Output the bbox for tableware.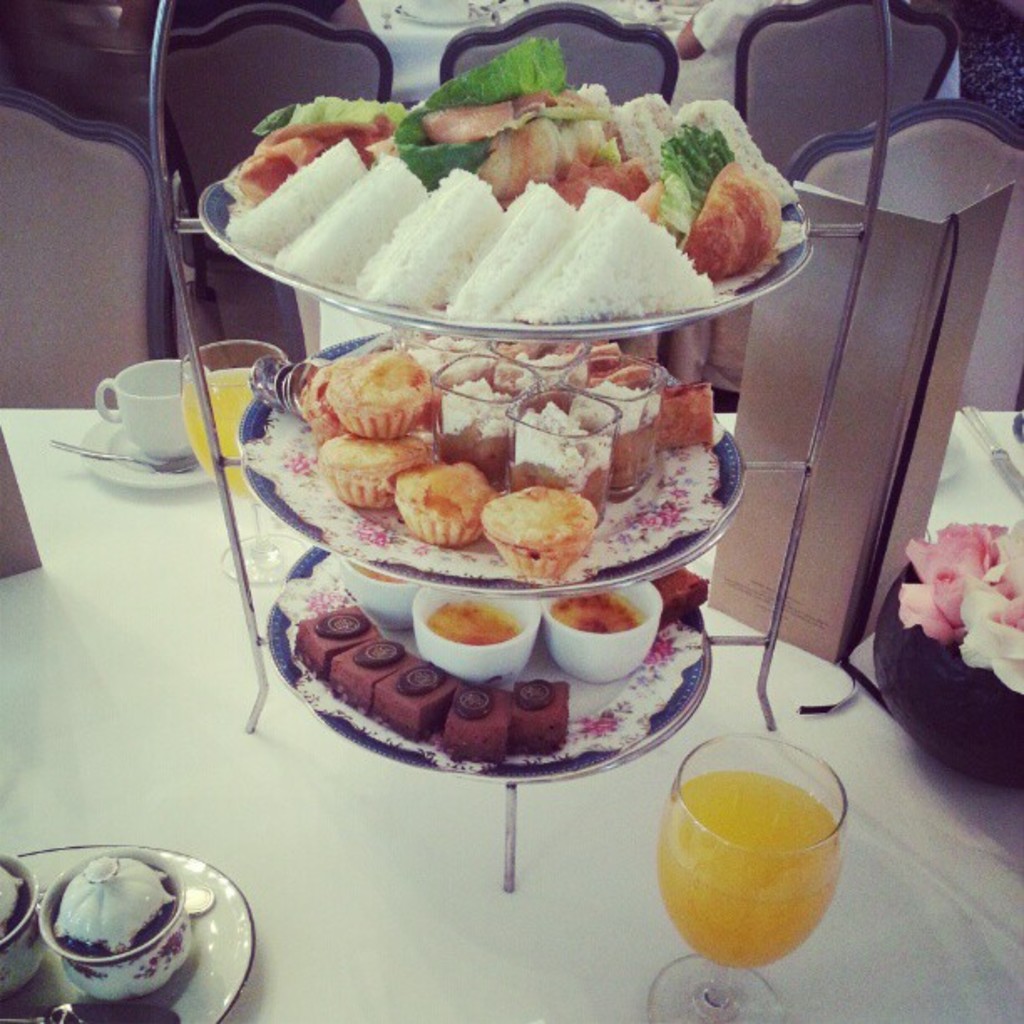
{"left": 47, "top": 435, "right": 199, "bottom": 472}.
